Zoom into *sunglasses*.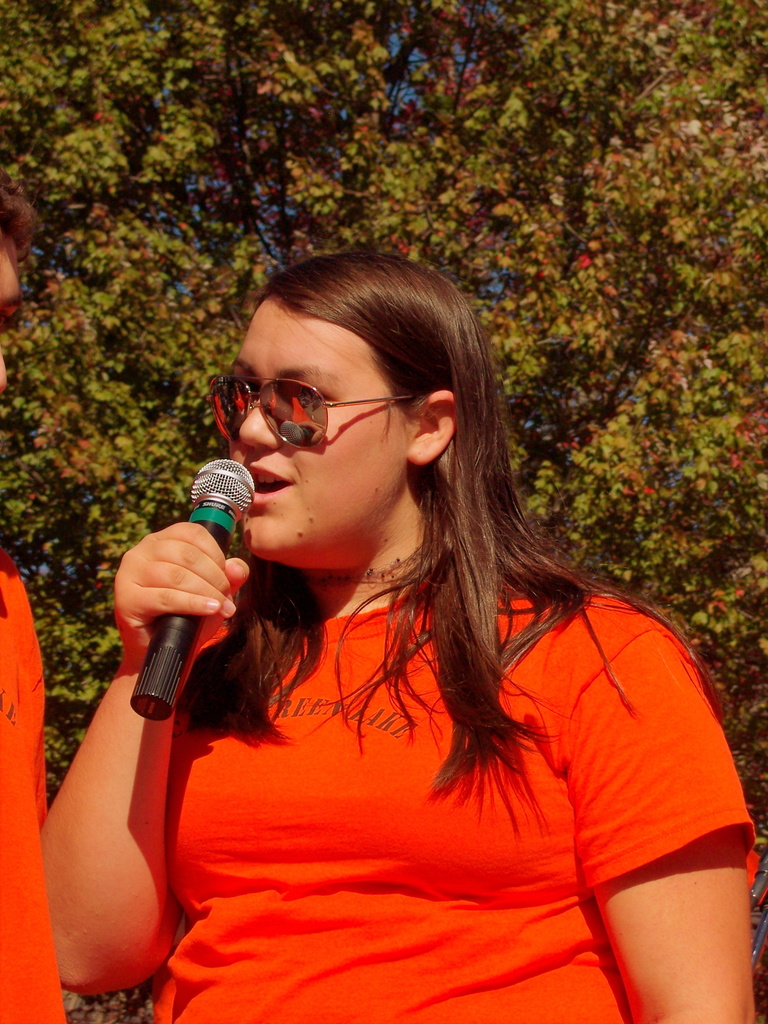
Zoom target: box=[209, 369, 419, 451].
